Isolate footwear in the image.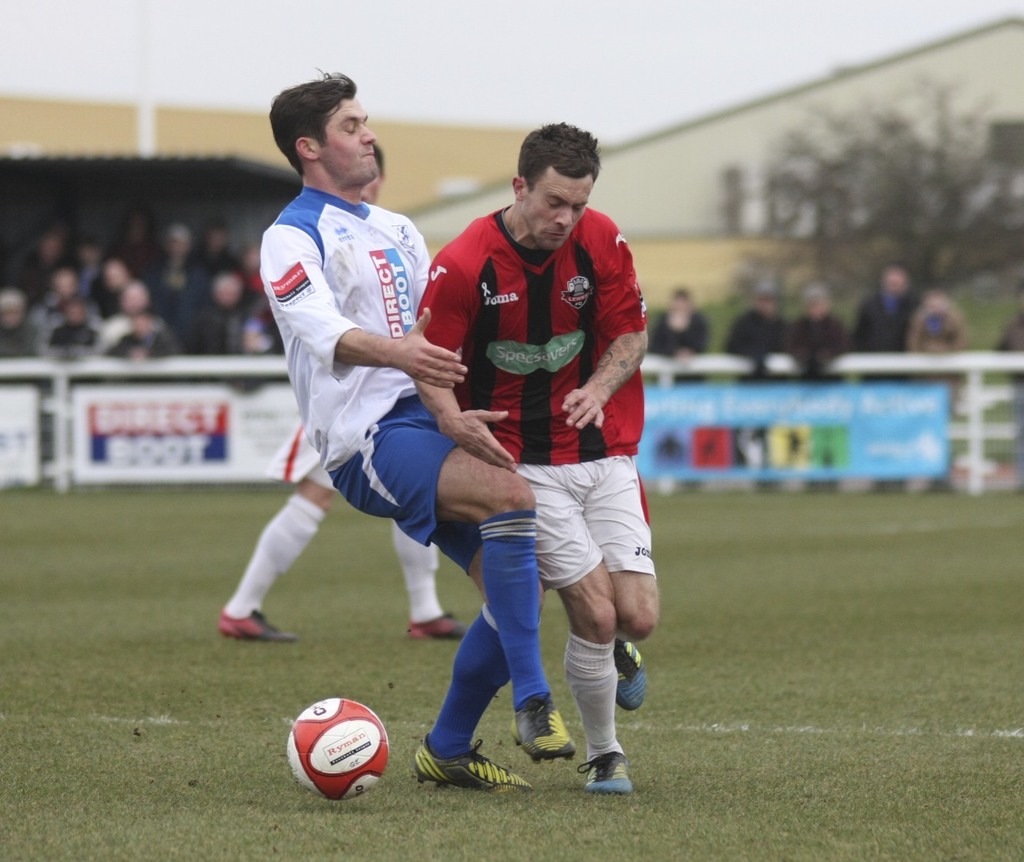
Isolated region: box=[582, 755, 635, 794].
